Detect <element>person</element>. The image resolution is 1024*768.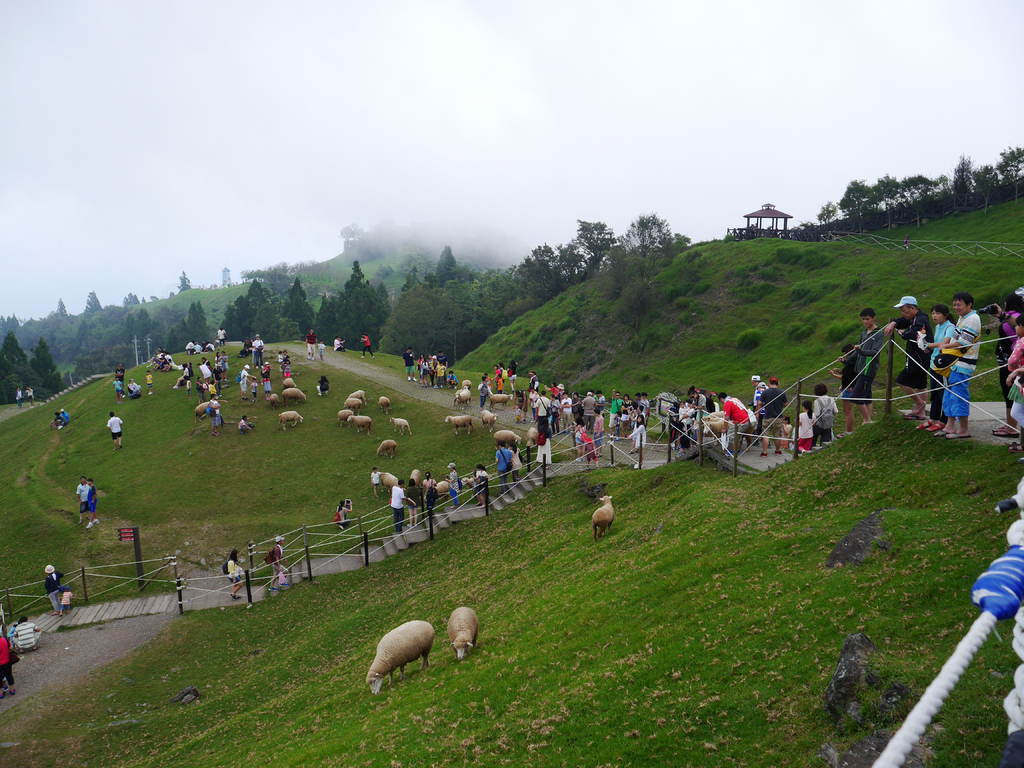
region(305, 325, 319, 360).
